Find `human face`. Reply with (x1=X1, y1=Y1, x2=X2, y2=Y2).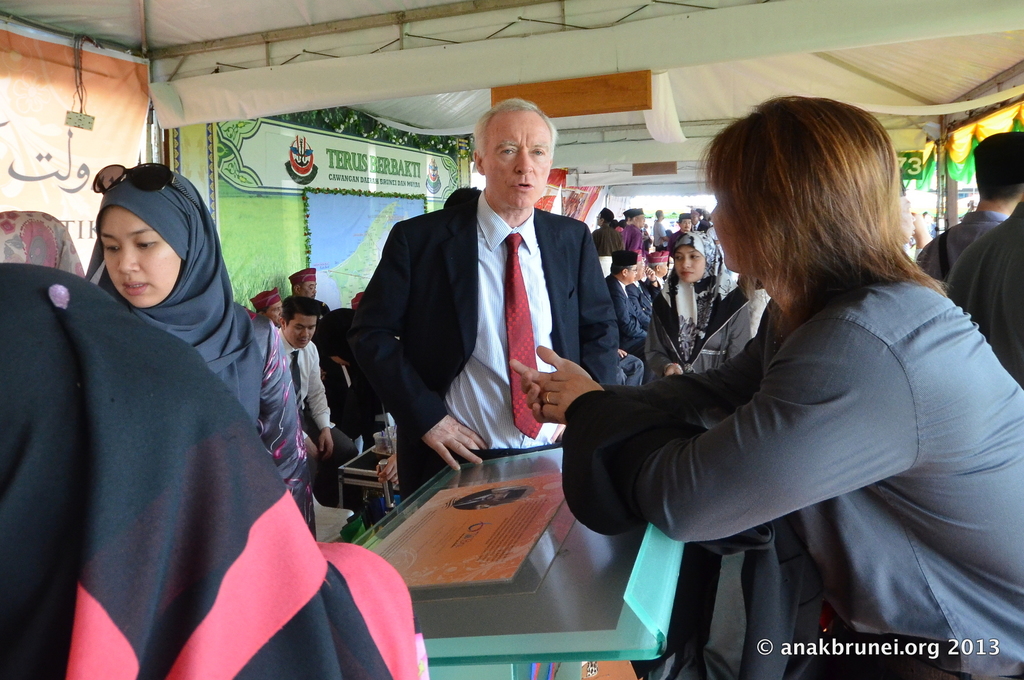
(x1=636, y1=262, x2=646, y2=279).
